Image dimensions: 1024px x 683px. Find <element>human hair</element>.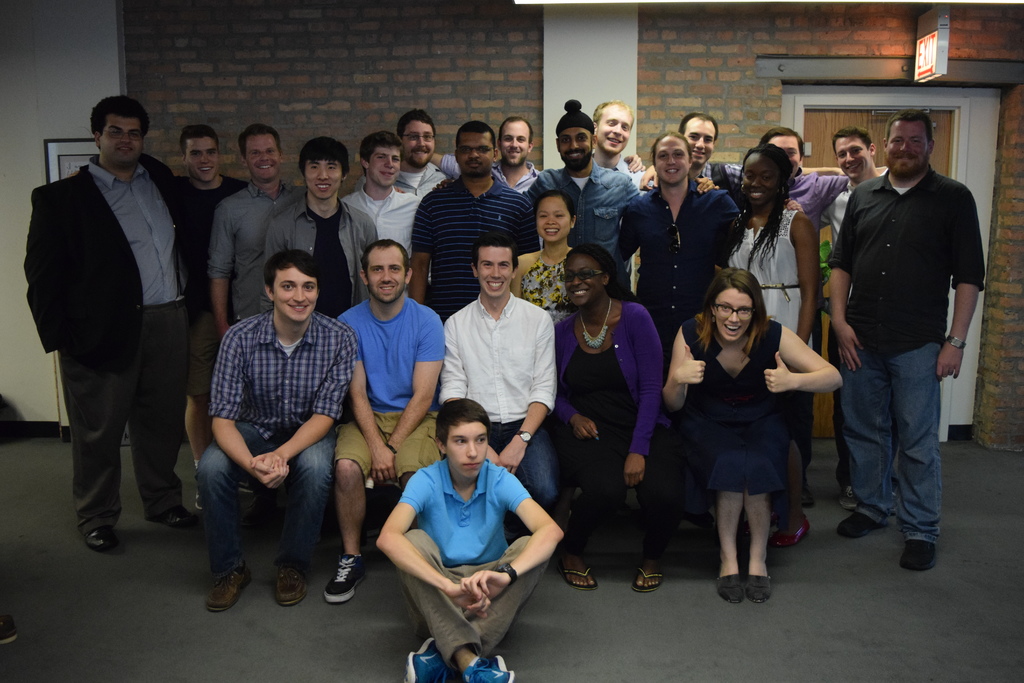
<bbox>295, 136, 348, 181</bbox>.
